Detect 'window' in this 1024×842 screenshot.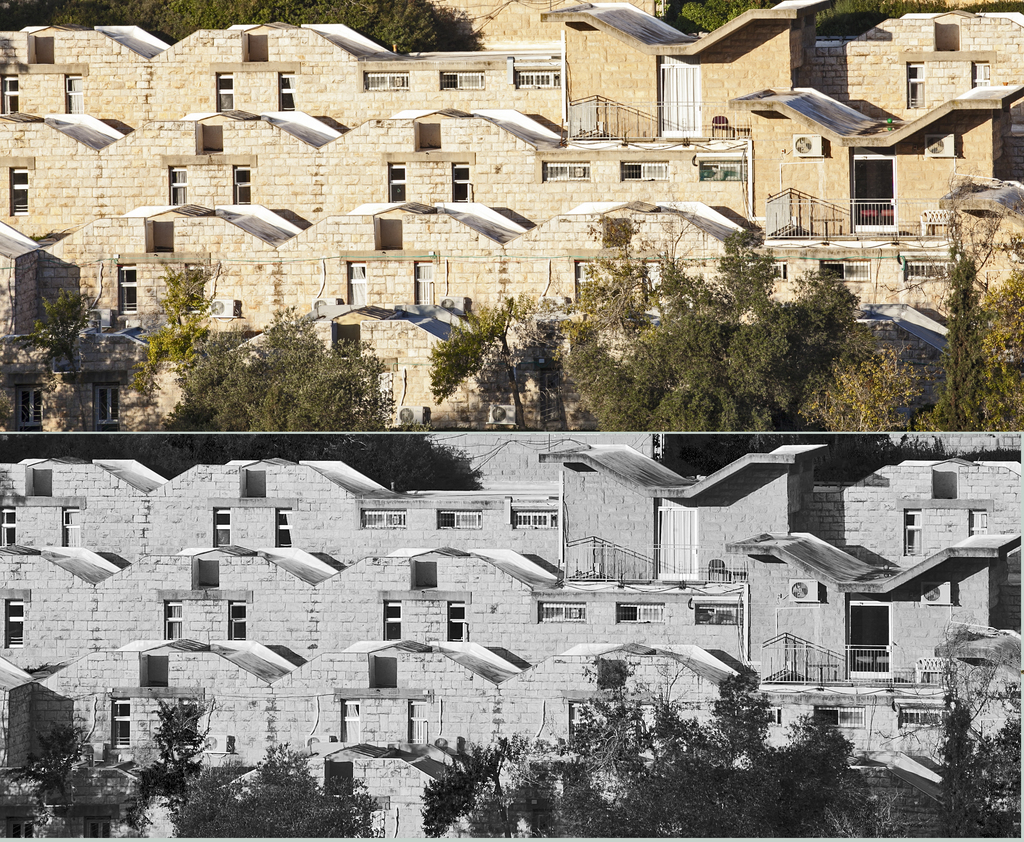
Detection: <box>973,505,989,536</box>.
